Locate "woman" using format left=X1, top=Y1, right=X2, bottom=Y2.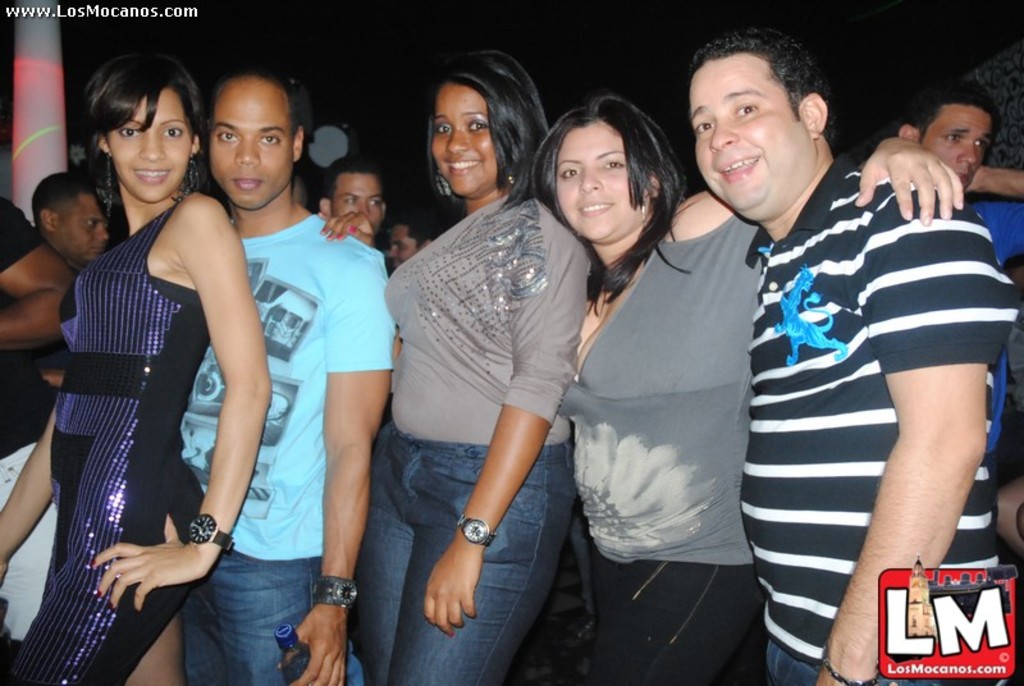
left=535, top=92, right=969, bottom=685.
